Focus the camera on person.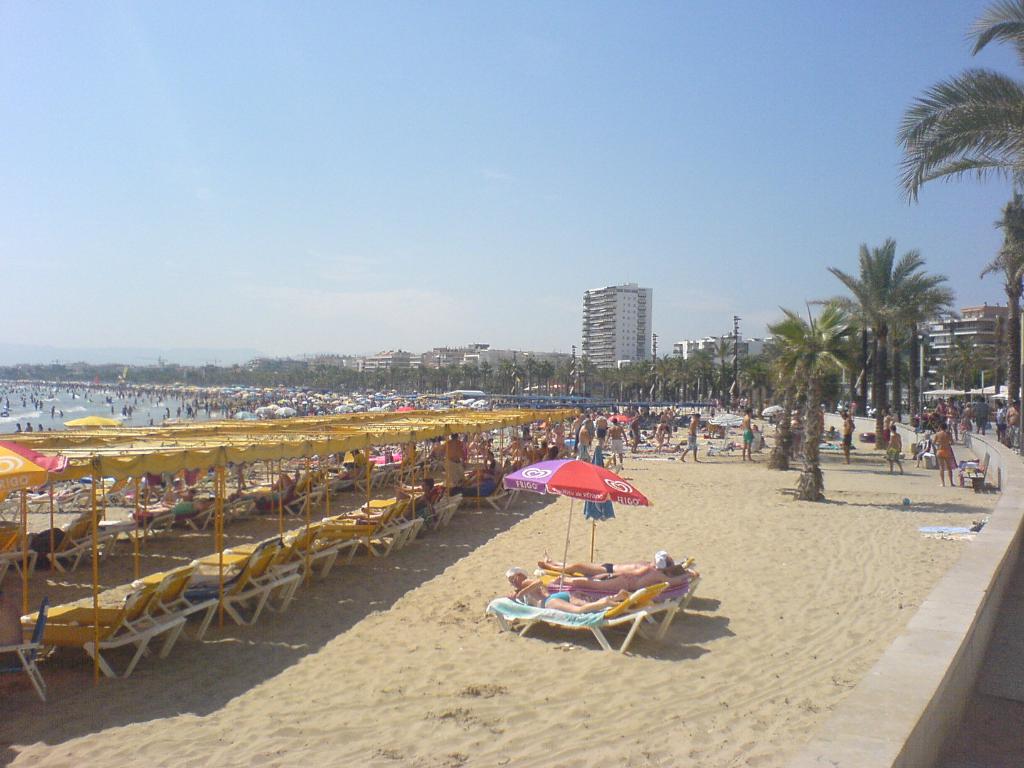
Focus region: 547:568:682:595.
